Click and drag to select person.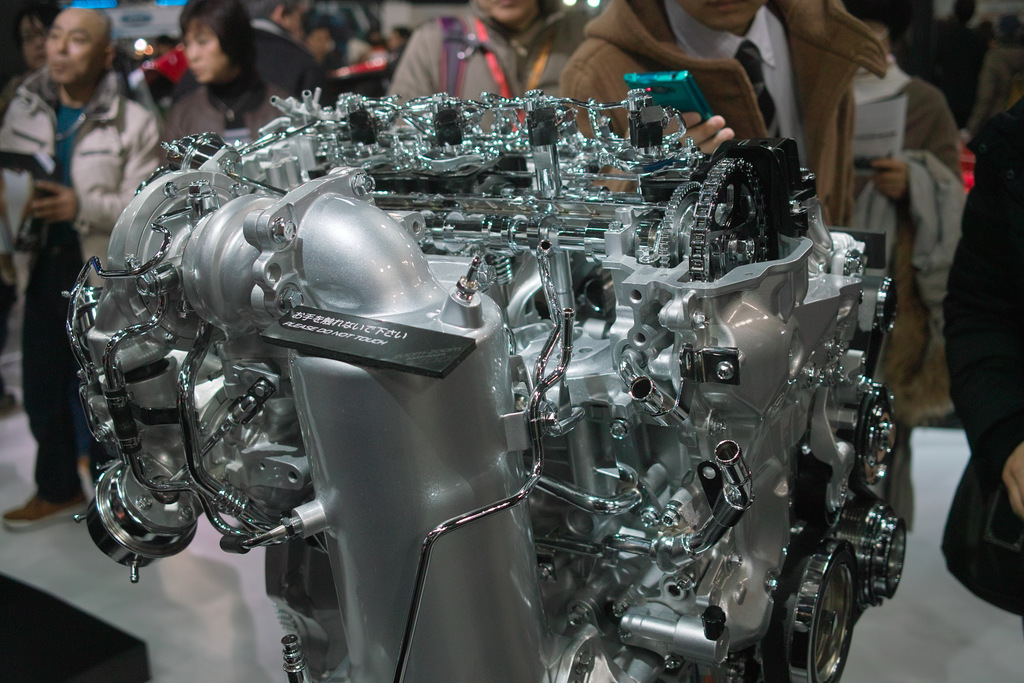
Selection: box=[383, 0, 579, 105].
